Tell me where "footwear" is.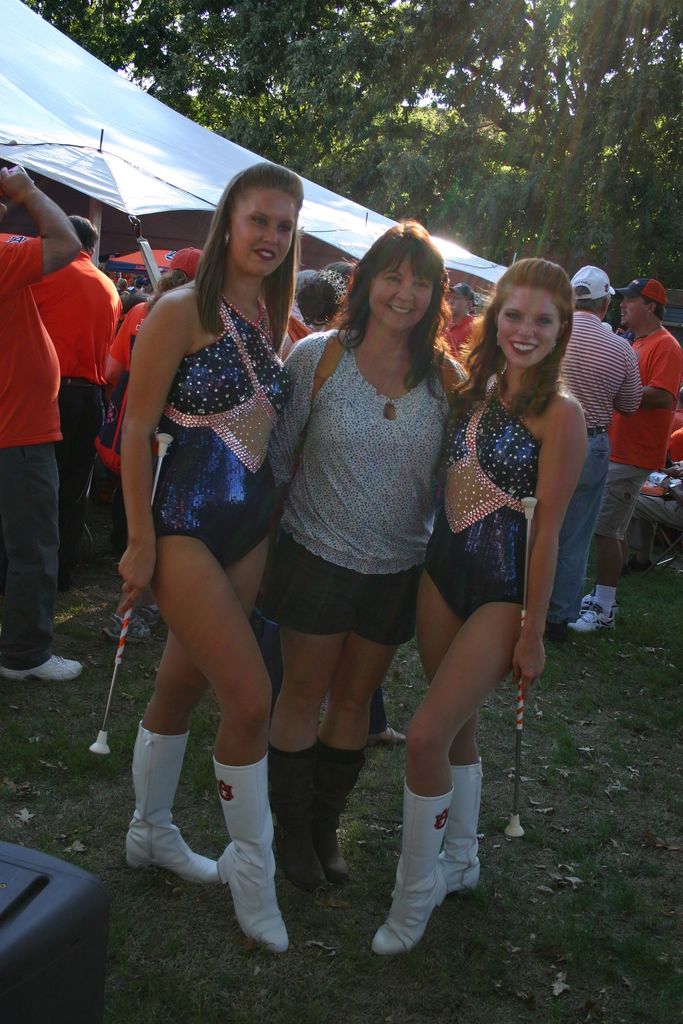
"footwear" is at l=577, t=593, r=595, b=617.
